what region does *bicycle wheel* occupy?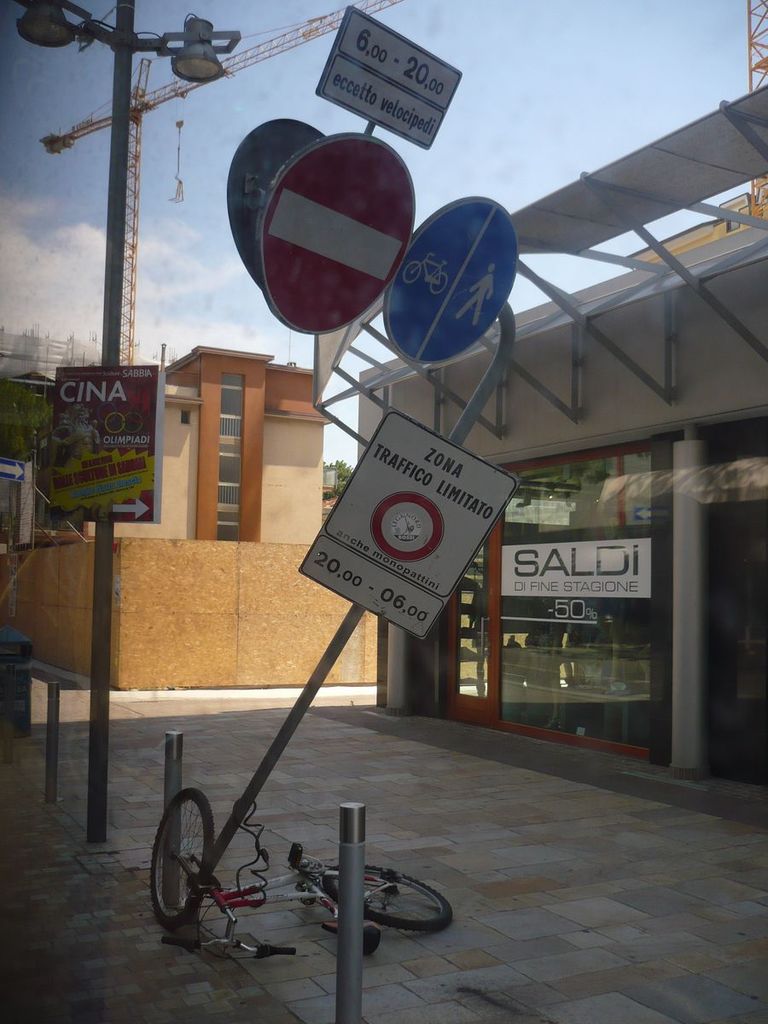
Rect(323, 851, 459, 934).
